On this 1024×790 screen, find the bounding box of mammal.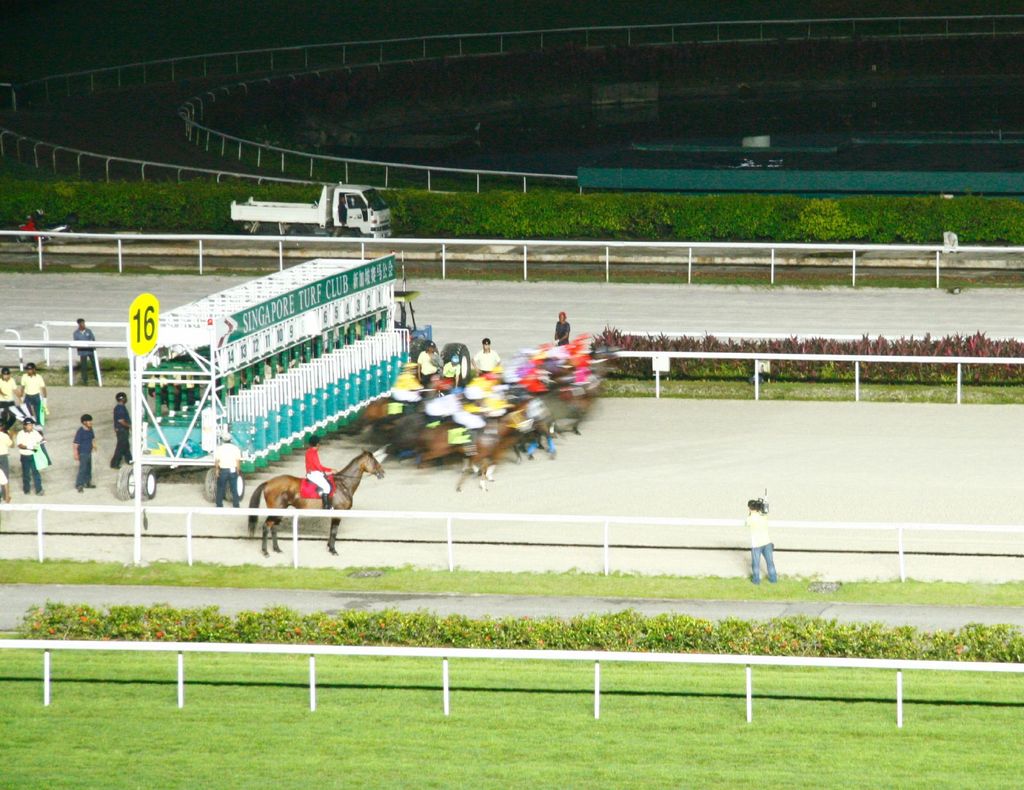
Bounding box: detection(339, 194, 359, 225).
